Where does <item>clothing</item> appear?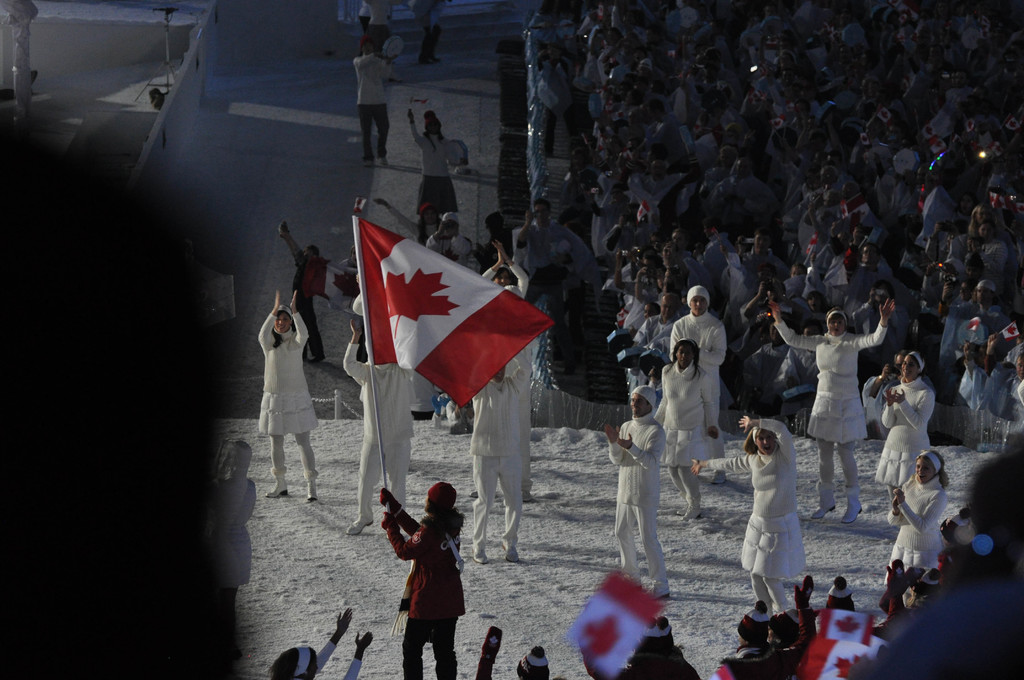
Appears at left=343, top=345, right=415, bottom=522.
